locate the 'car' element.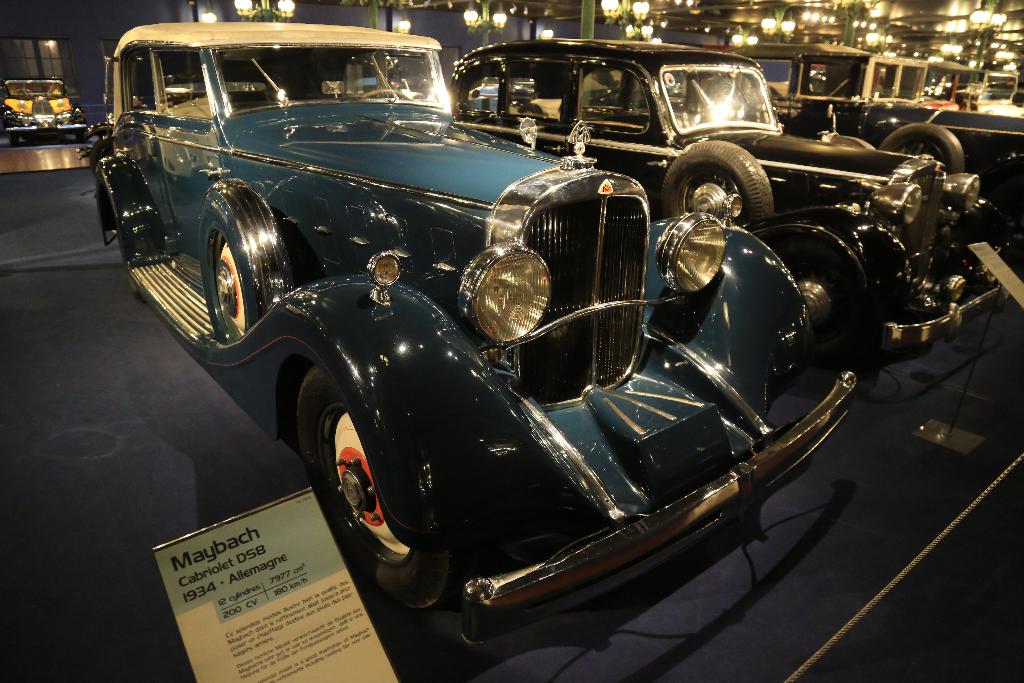
Element bbox: [left=0, top=71, right=111, bottom=138].
